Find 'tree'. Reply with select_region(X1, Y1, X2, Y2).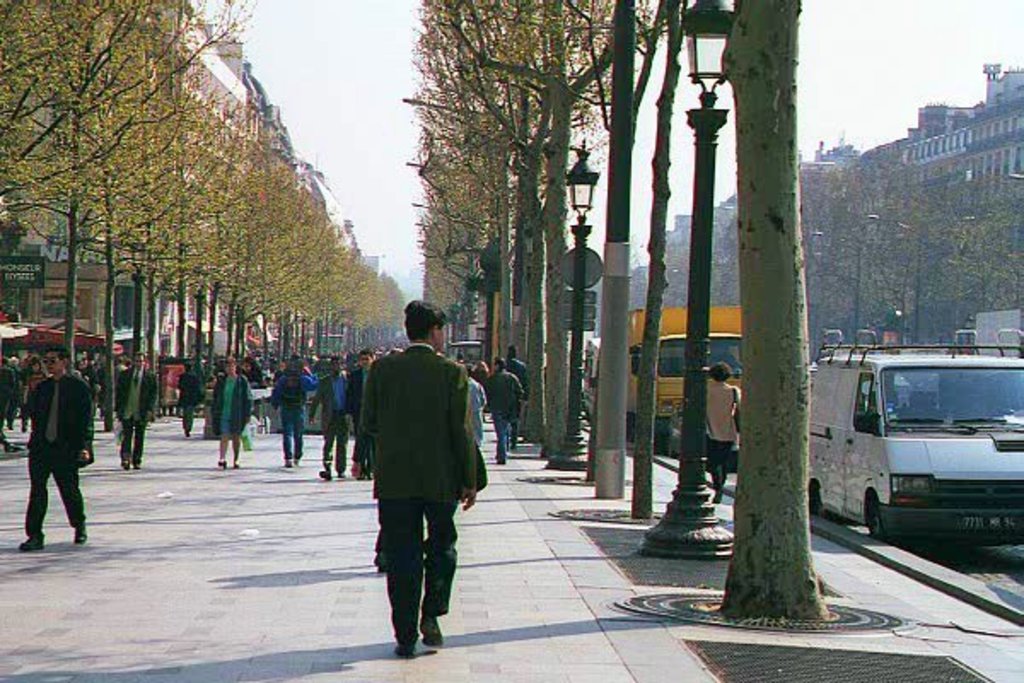
select_region(341, 263, 396, 382).
